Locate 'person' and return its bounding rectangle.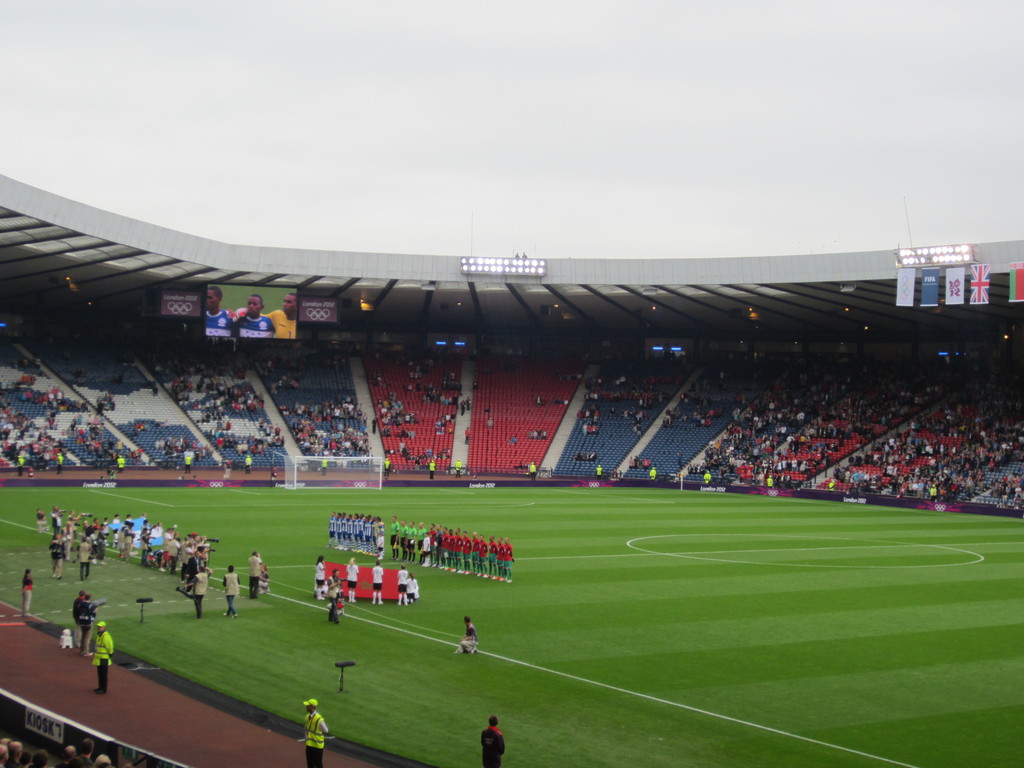
rect(93, 620, 116, 695).
